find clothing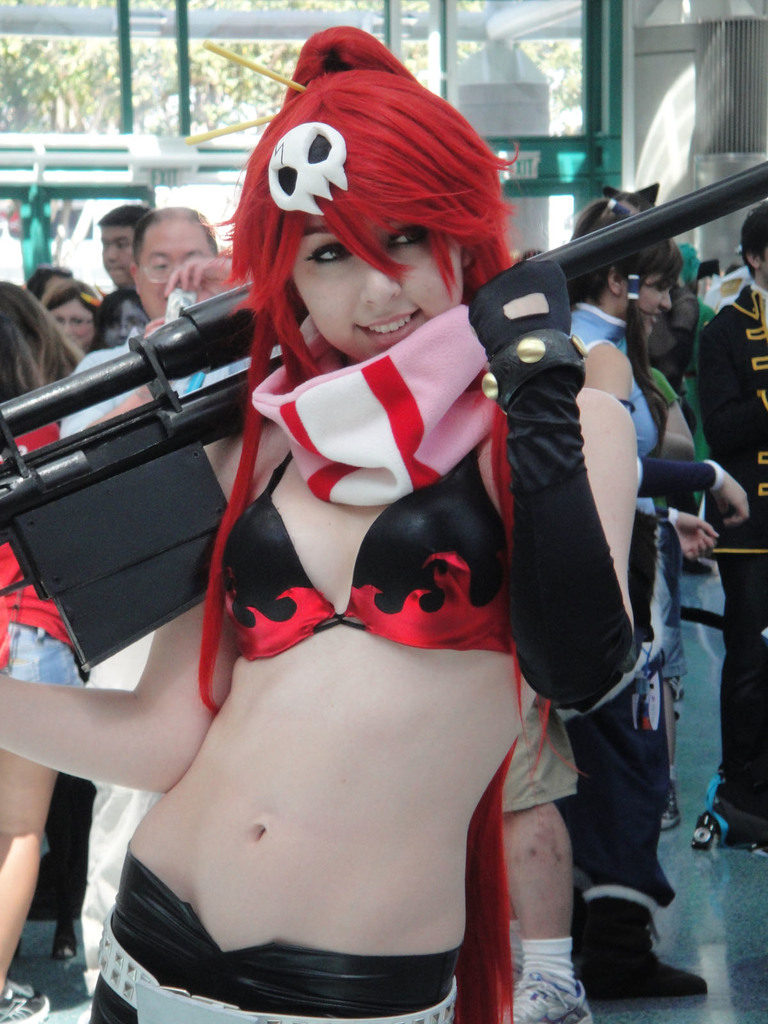
(left=678, top=286, right=714, bottom=512)
